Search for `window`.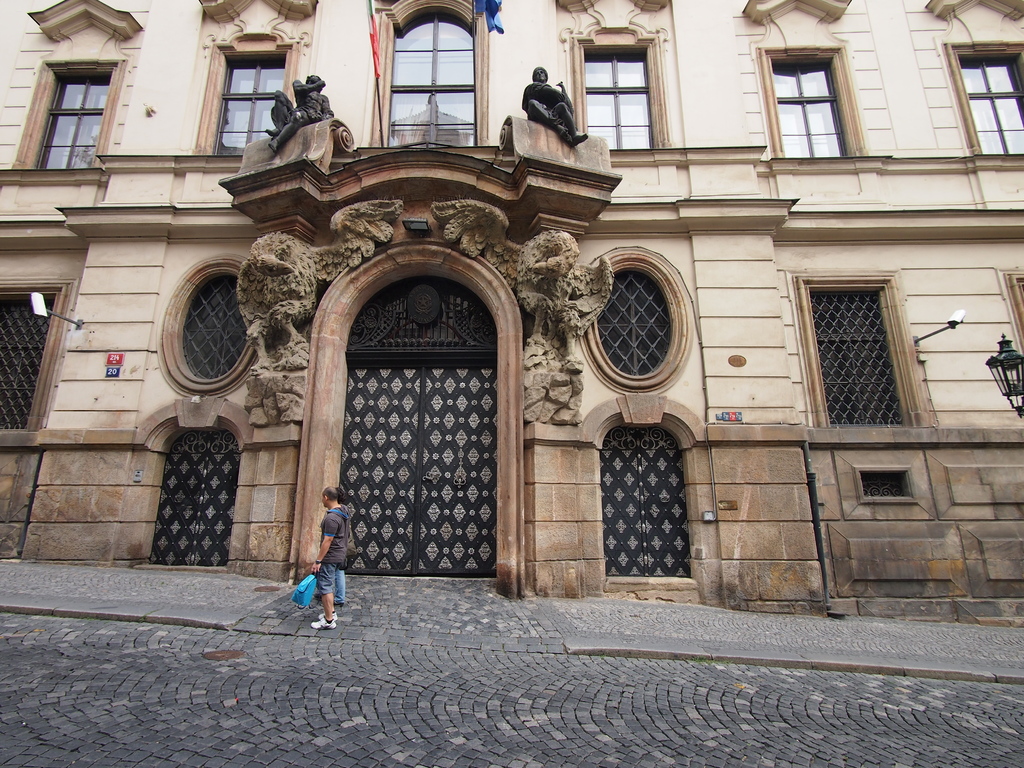
Found at pyautogui.locateOnScreen(861, 470, 911, 495).
